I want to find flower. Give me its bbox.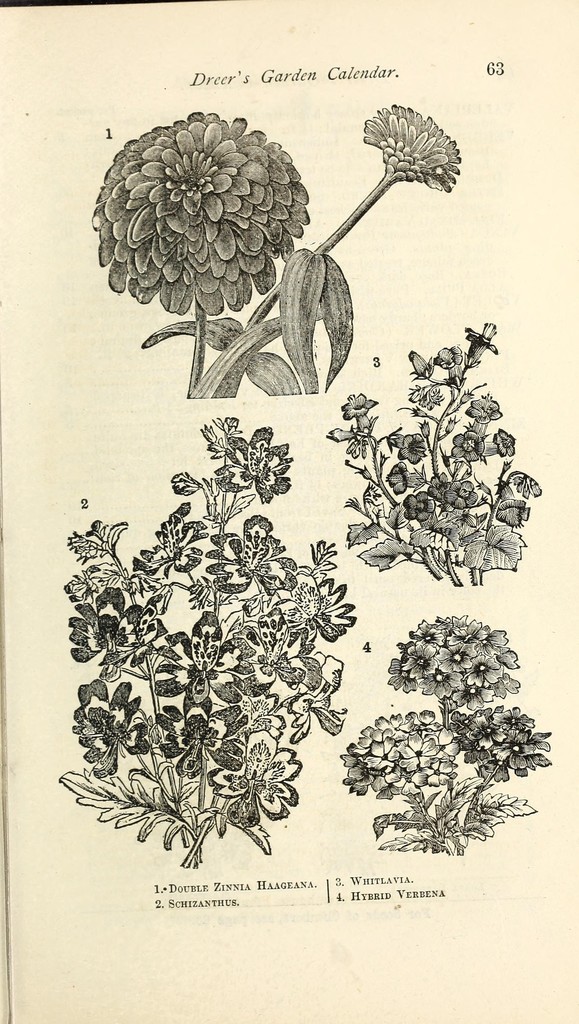
region(135, 511, 211, 582).
